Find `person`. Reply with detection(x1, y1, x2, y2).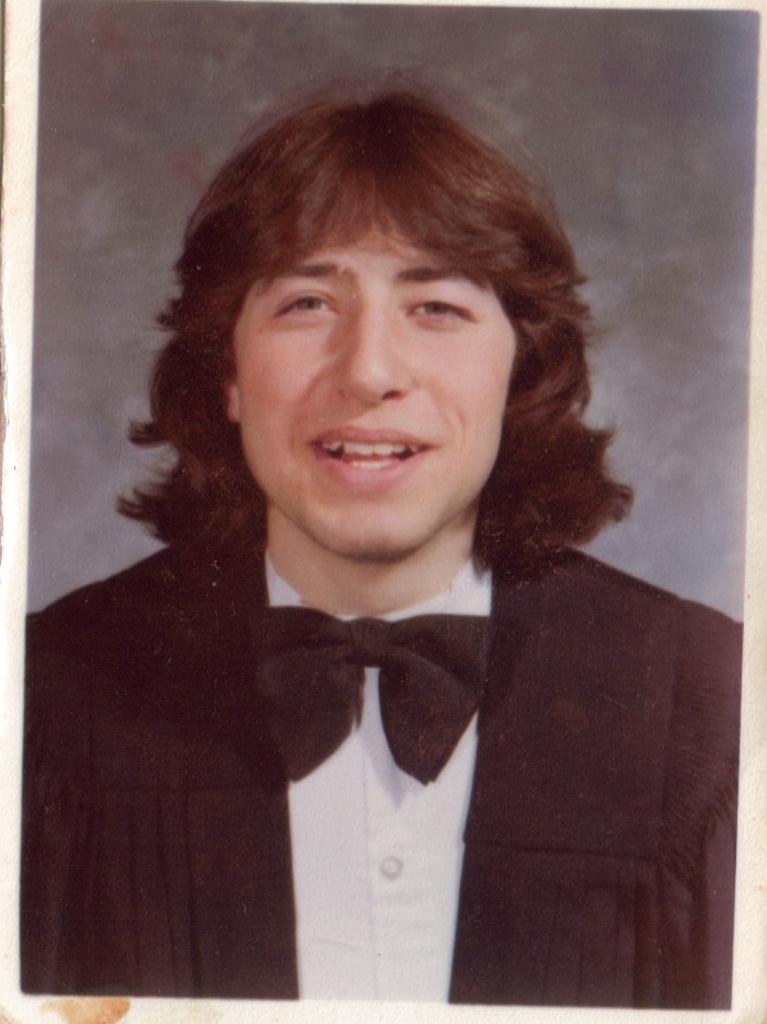
detection(18, 58, 742, 1009).
